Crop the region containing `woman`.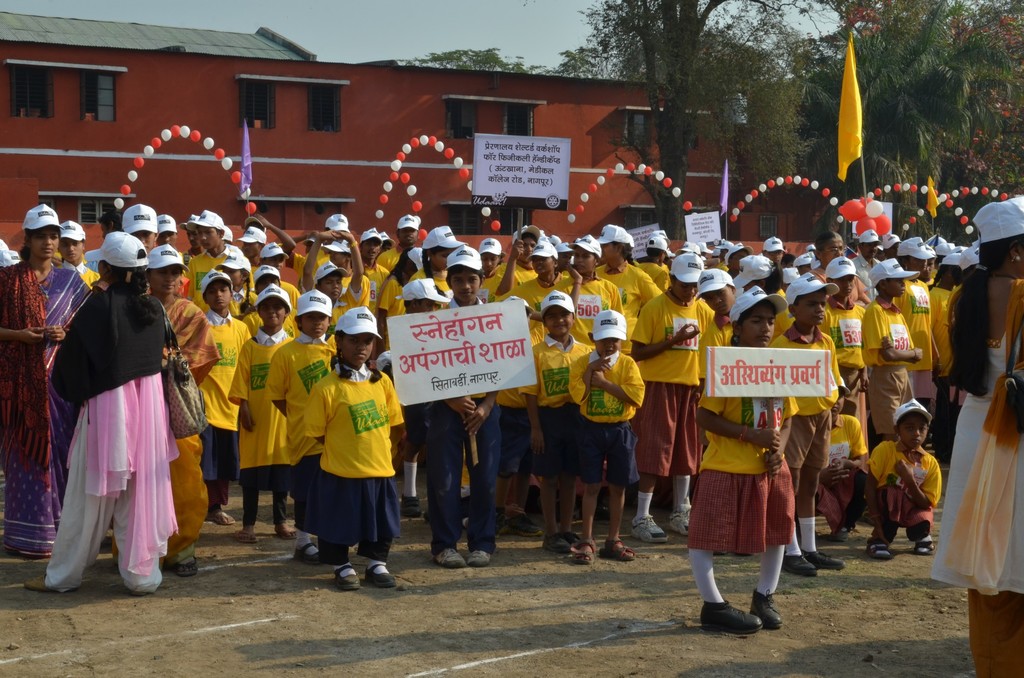
Crop region: locate(0, 205, 93, 556).
